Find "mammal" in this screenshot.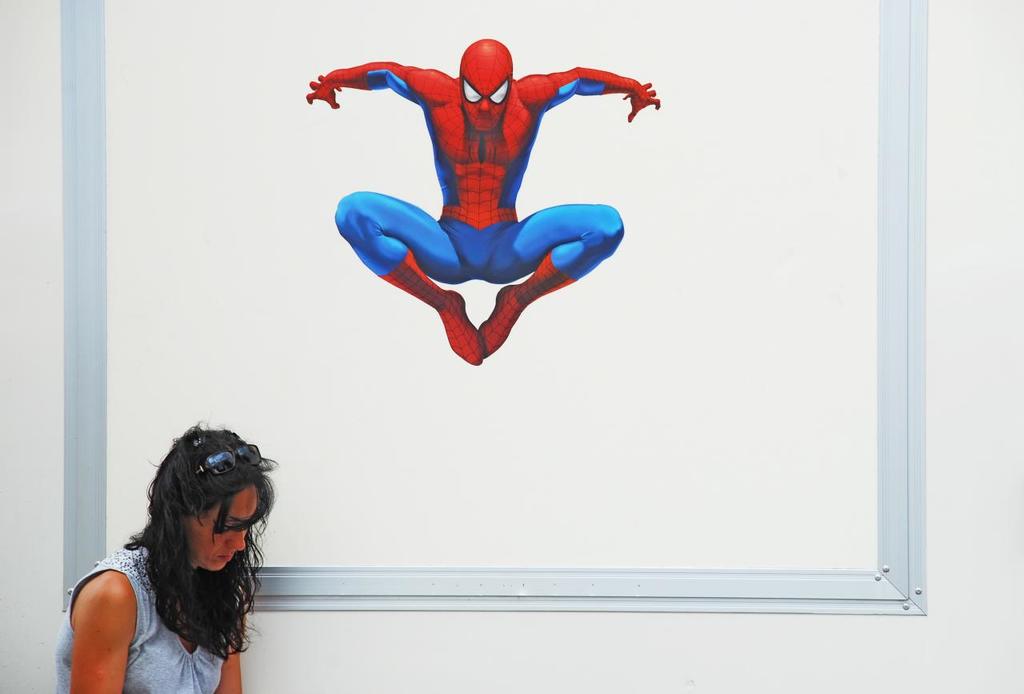
The bounding box for "mammal" is rect(302, 42, 664, 368).
